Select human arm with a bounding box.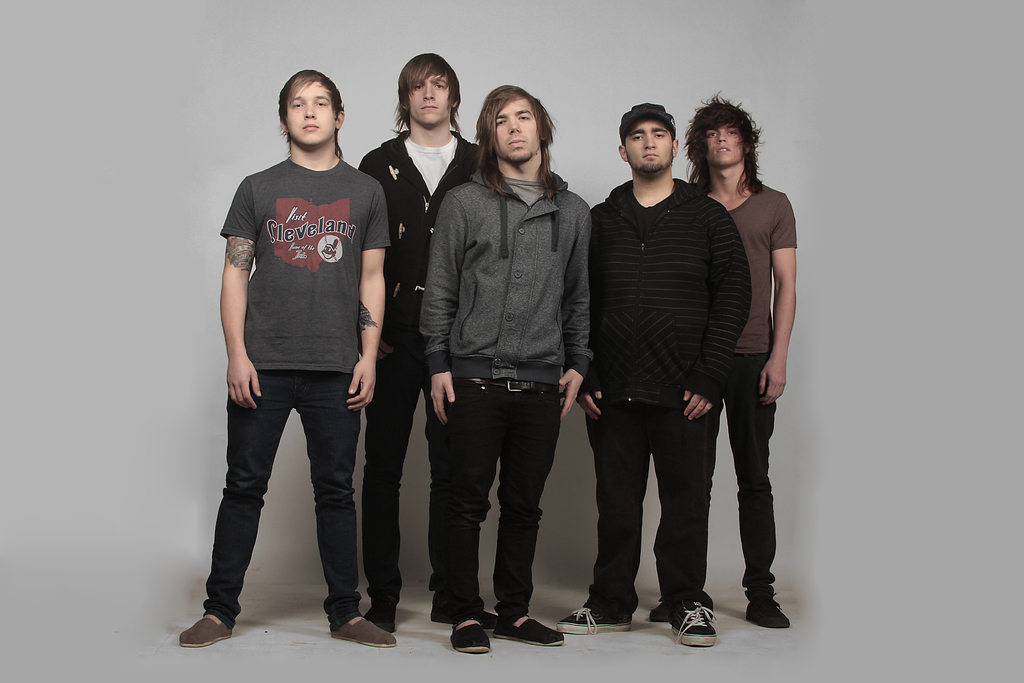
pyautogui.locateOnScreen(222, 173, 264, 413).
